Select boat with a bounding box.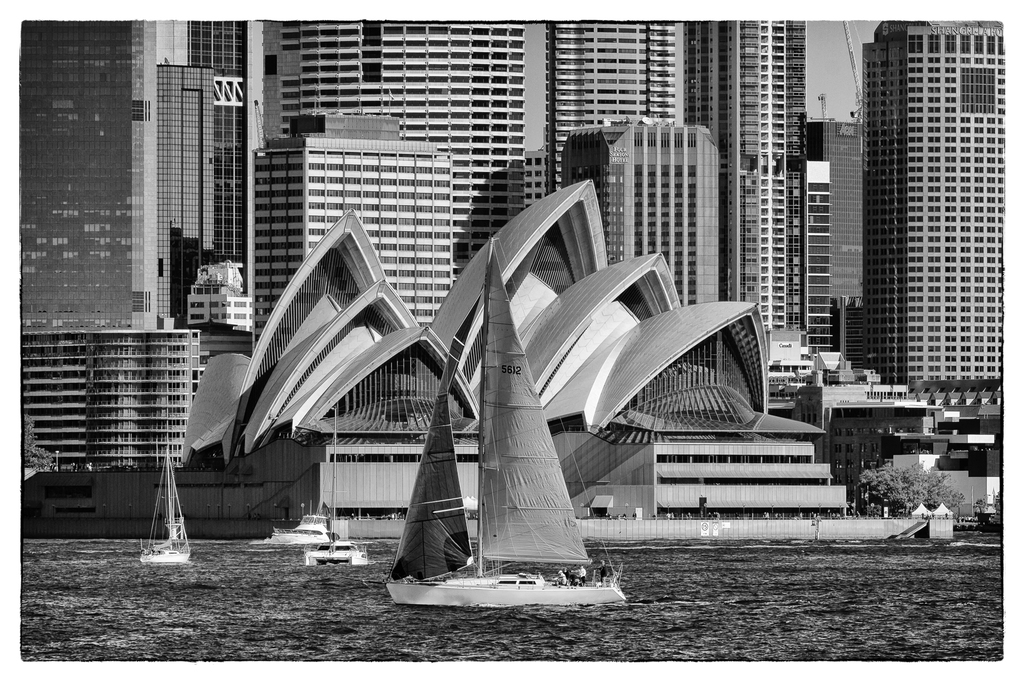
{"left": 135, "top": 445, "right": 188, "bottom": 565}.
